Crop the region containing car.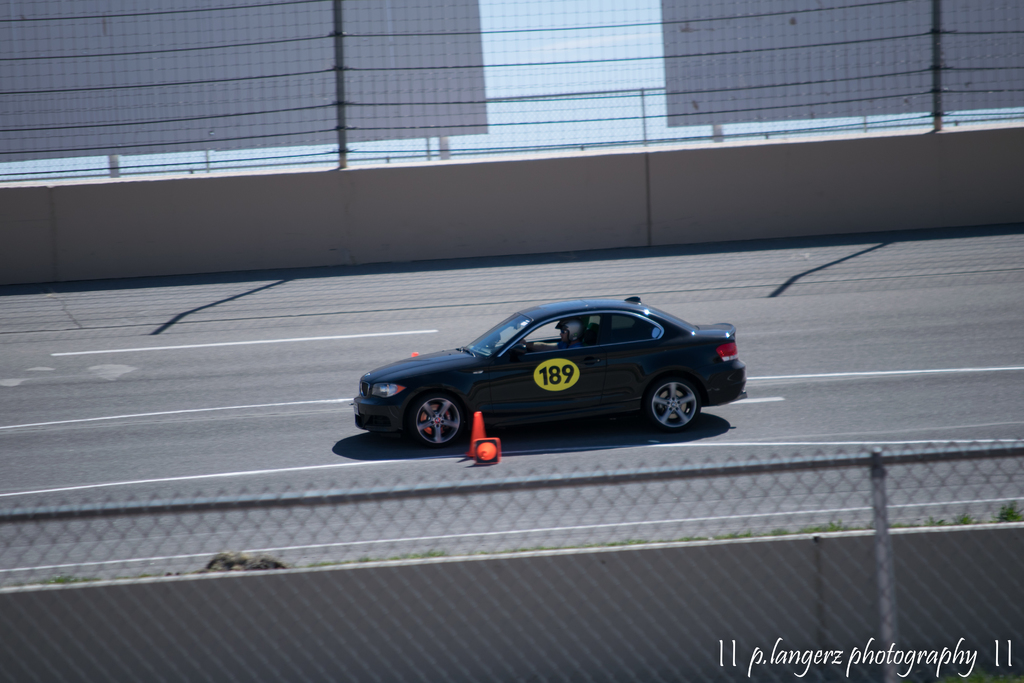
Crop region: region(348, 297, 746, 452).
